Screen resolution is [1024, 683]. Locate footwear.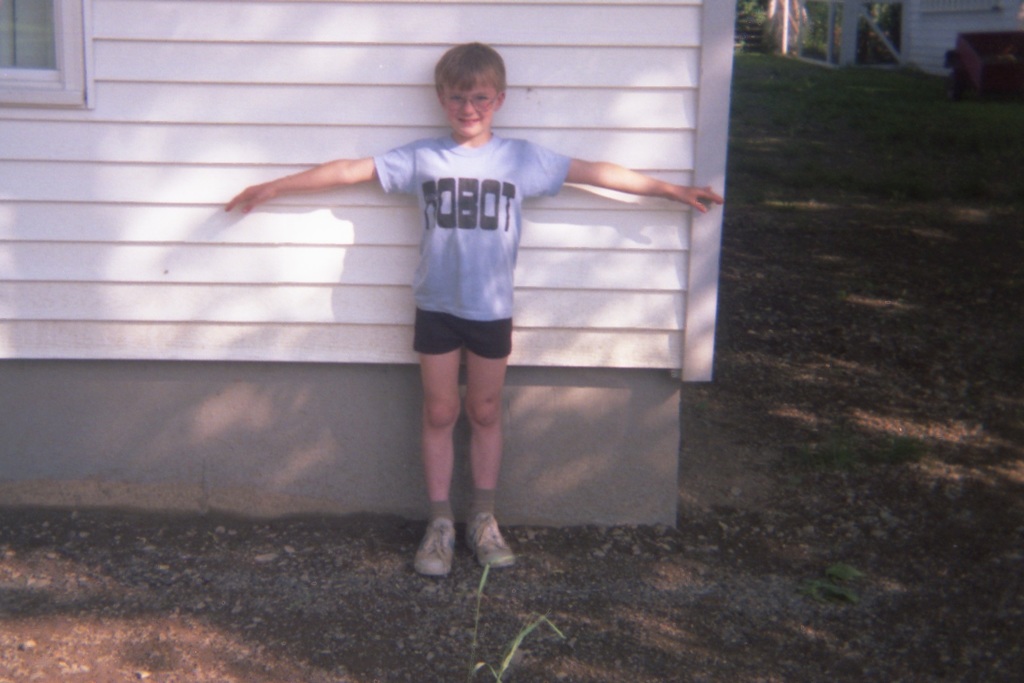
[left=404, top=508, right=478, bottom=585].
